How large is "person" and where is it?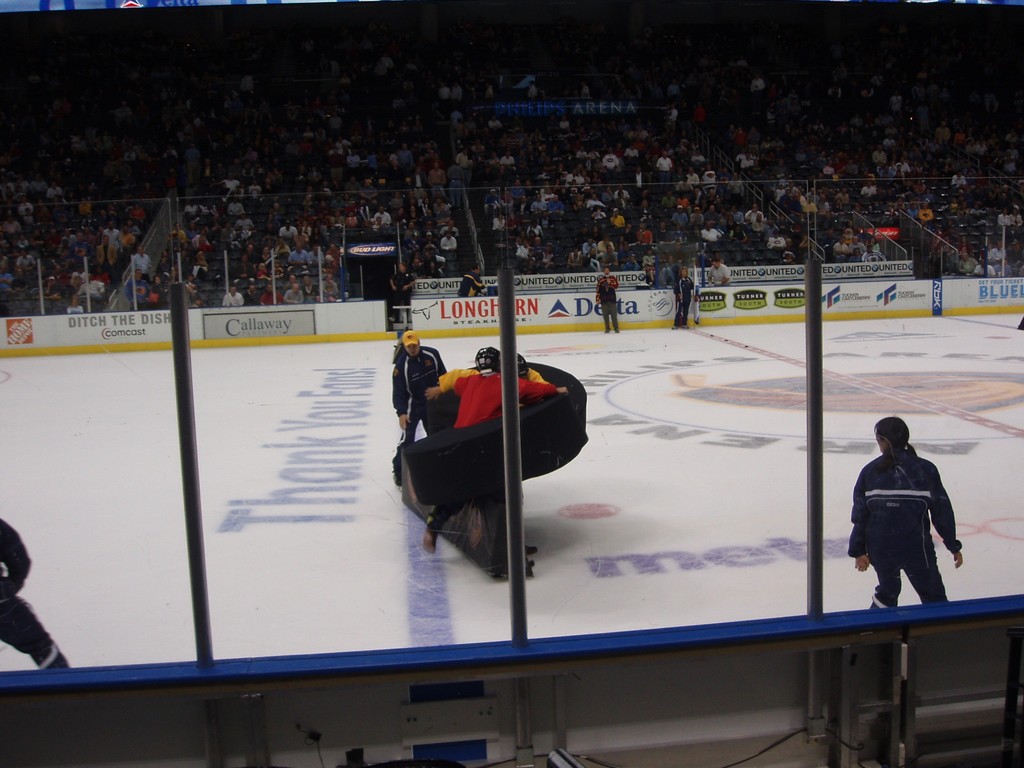
Bounding box: pyautogui.locateOnScreen(388, 261, 415, 324).
